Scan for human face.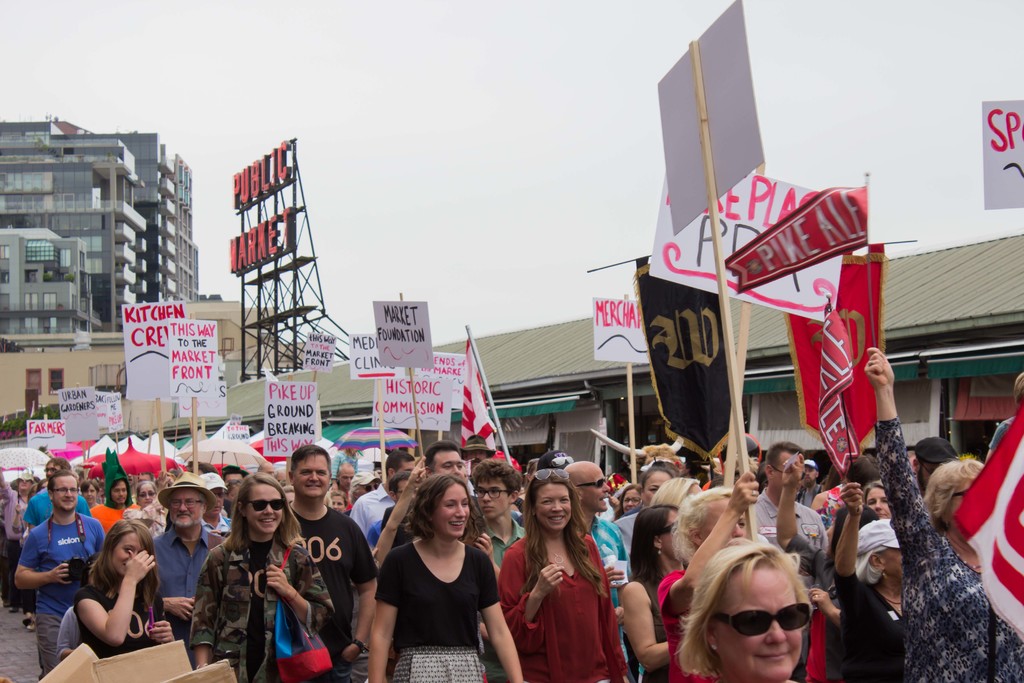
Scan result: (x1=168, y1=494, x2=205, y2=525).
